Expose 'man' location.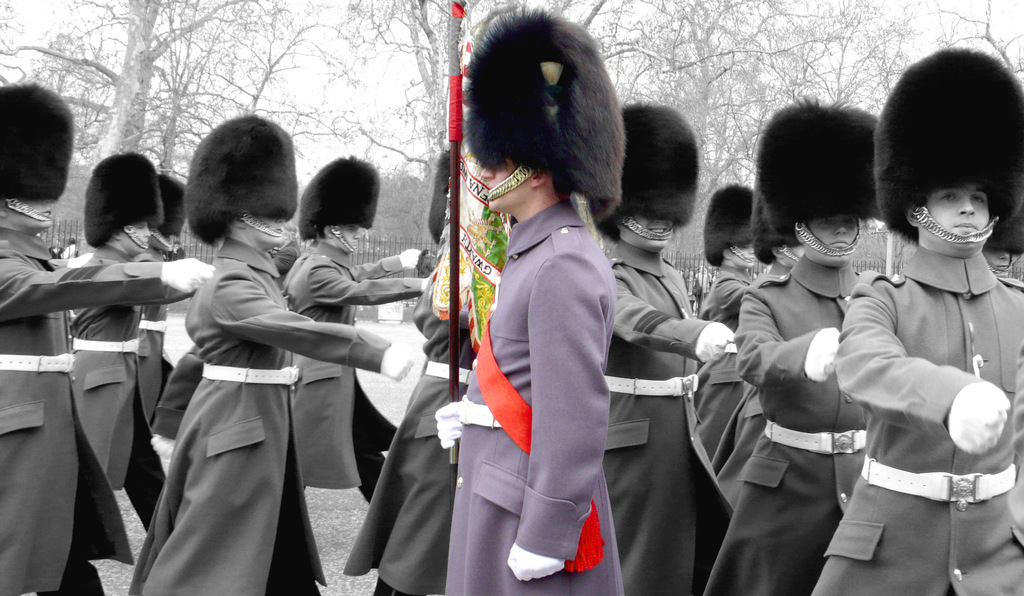
Exposed at (145,205,436,451).
